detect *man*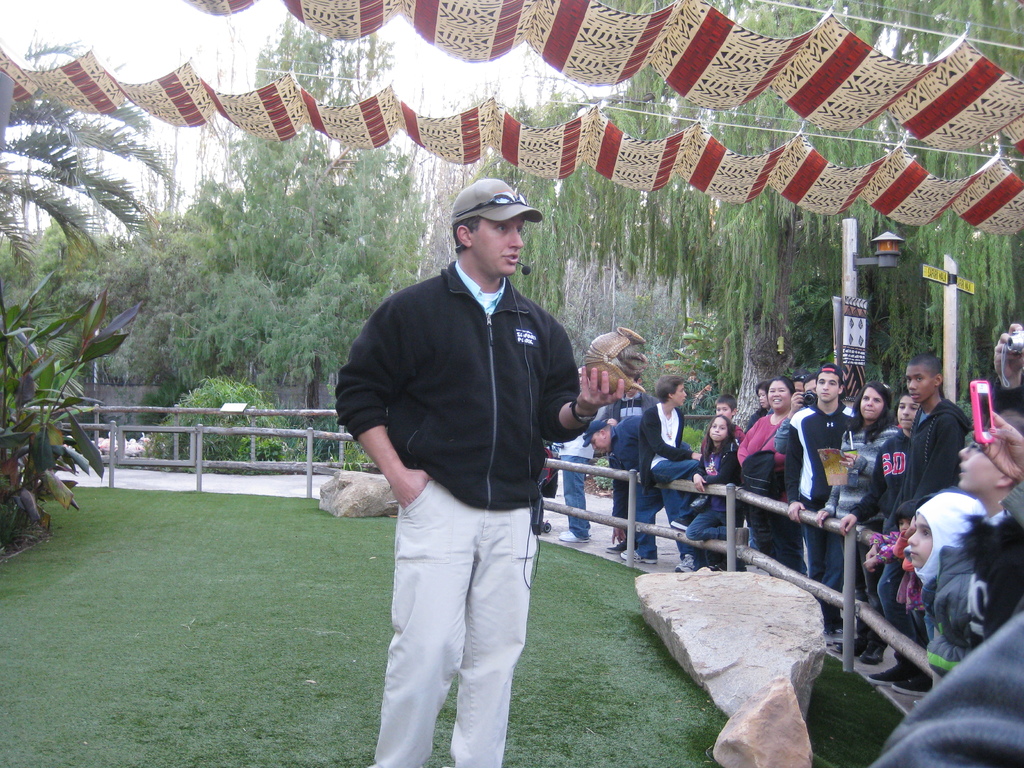
333 125 591 765
